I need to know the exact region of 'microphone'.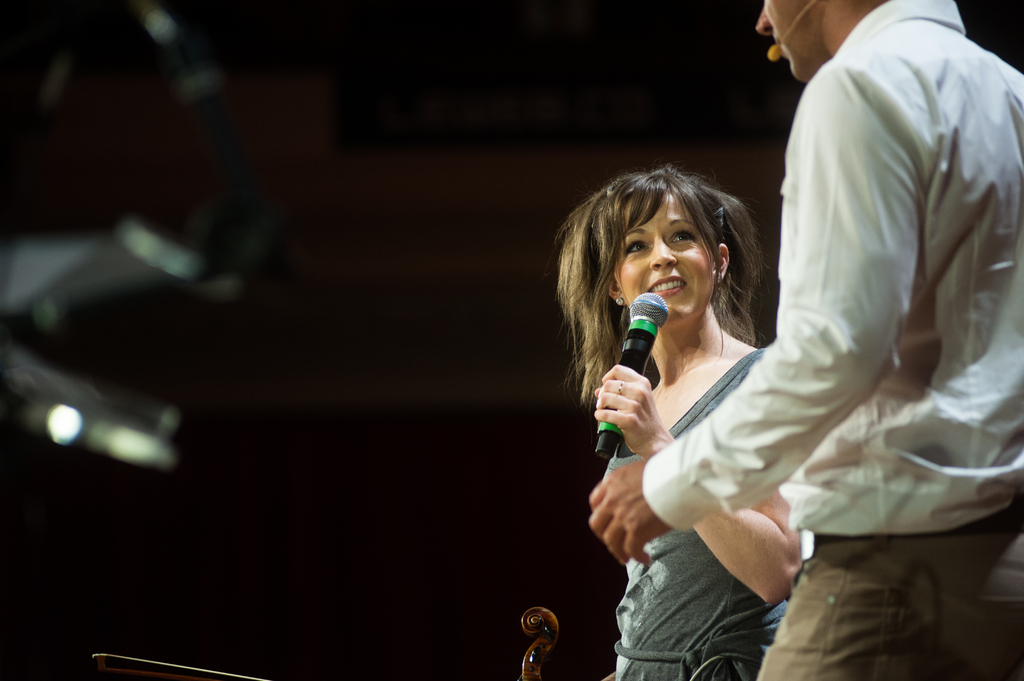
Region: (766, 41, 785, 58).
